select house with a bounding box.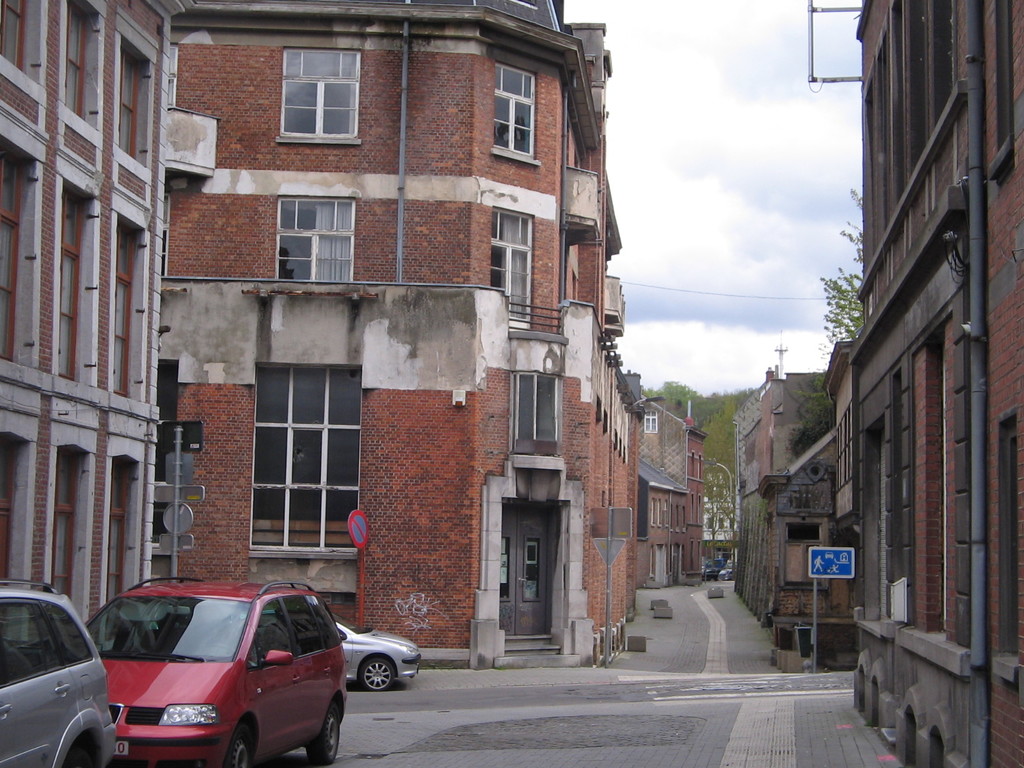
bbox(768, 369, 831, 655).
